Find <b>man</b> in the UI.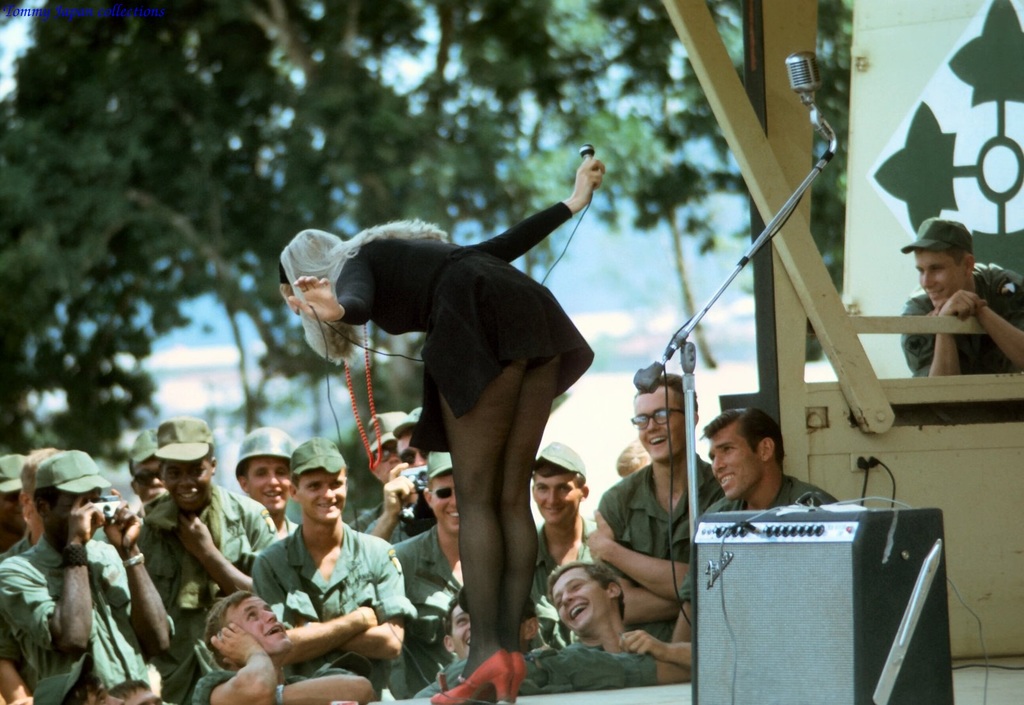
UI element at 218 437 417 686.
